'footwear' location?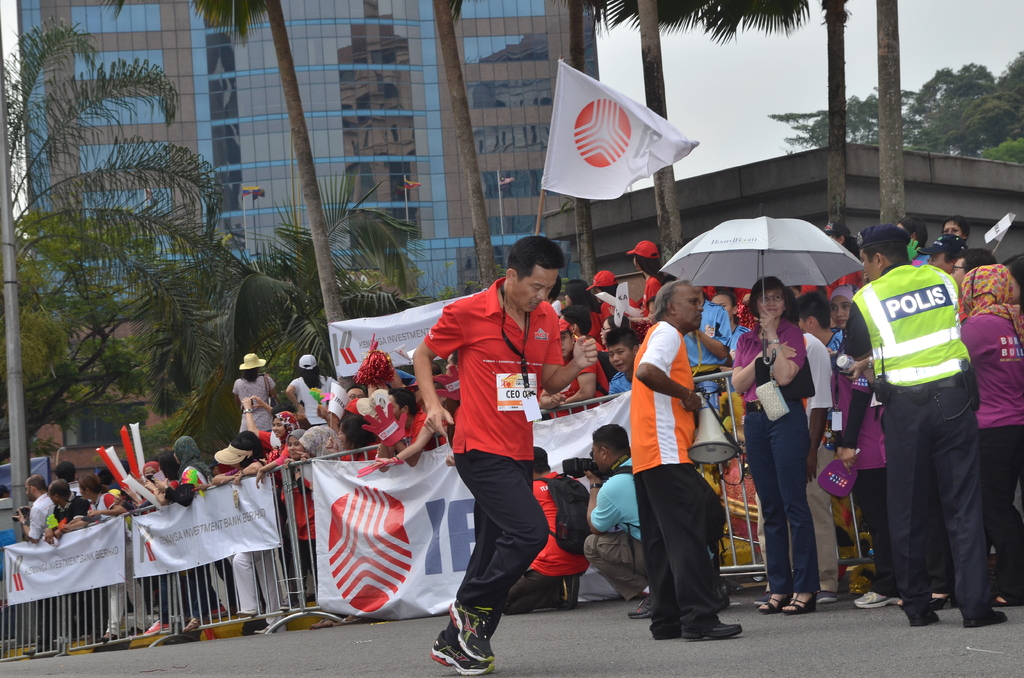
l=685, t=619, r=744, b=643
